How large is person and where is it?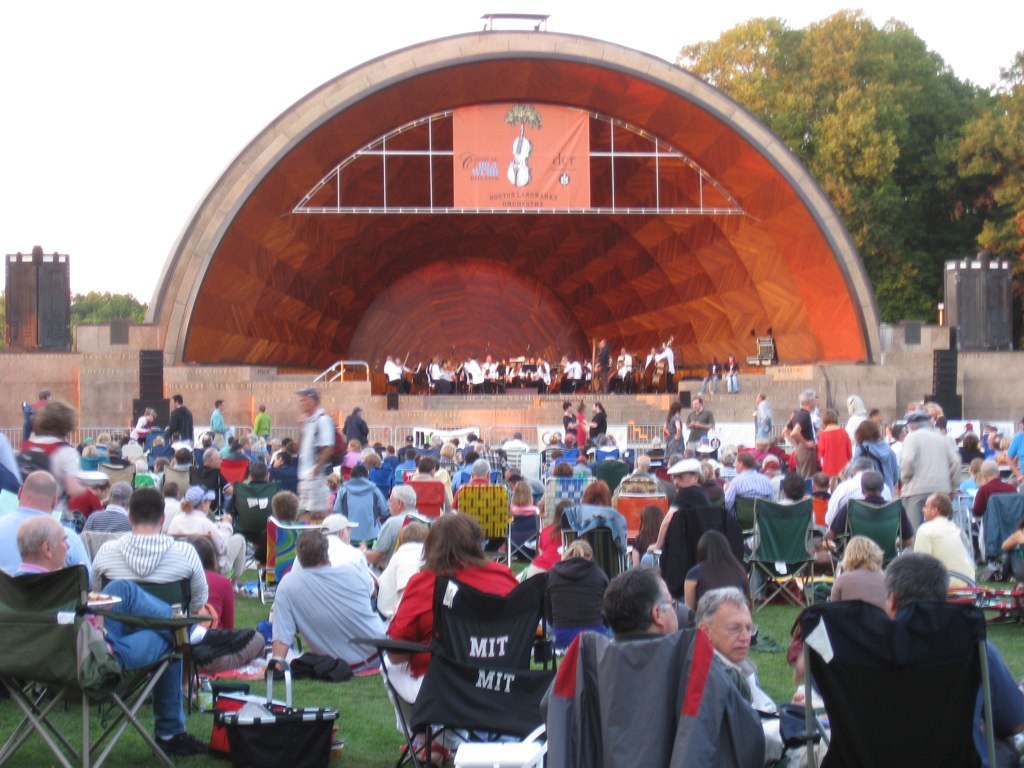
Bounding box: (698,357,723,396).
